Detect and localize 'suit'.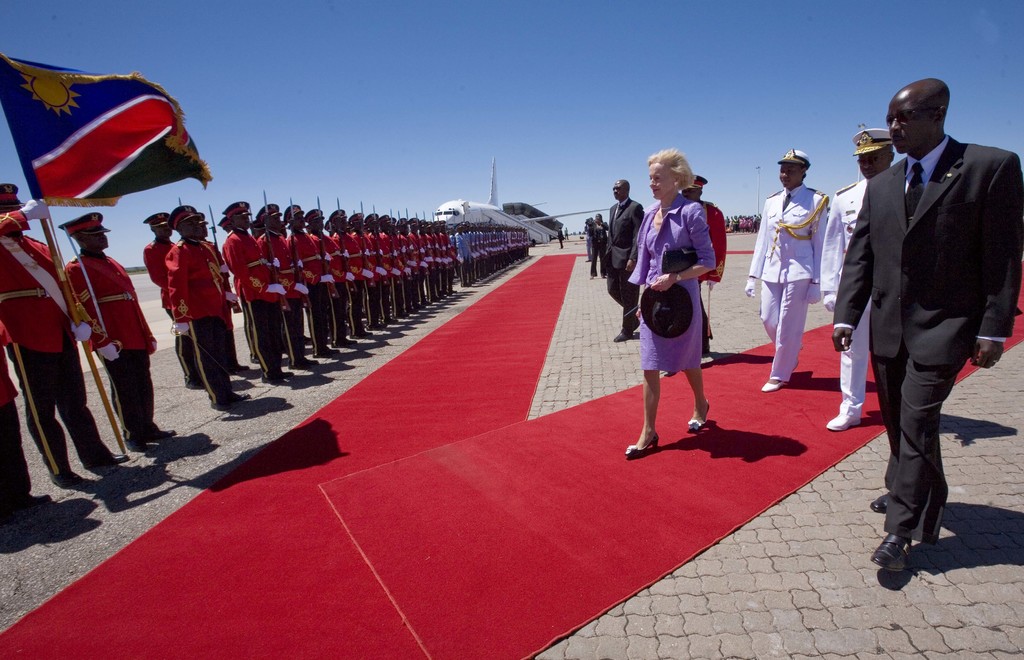
Localized at bbox(586, 223, 605, 276).
